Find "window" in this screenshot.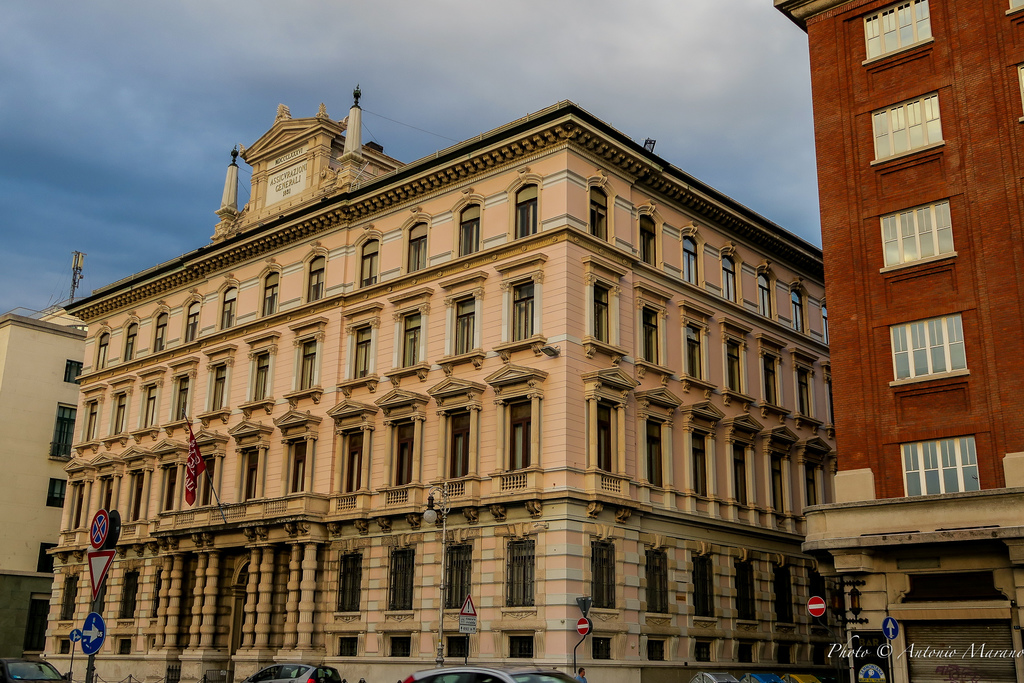
The bounding box for "window" is [x1=18, y1=585, x2=52, y2=661].
